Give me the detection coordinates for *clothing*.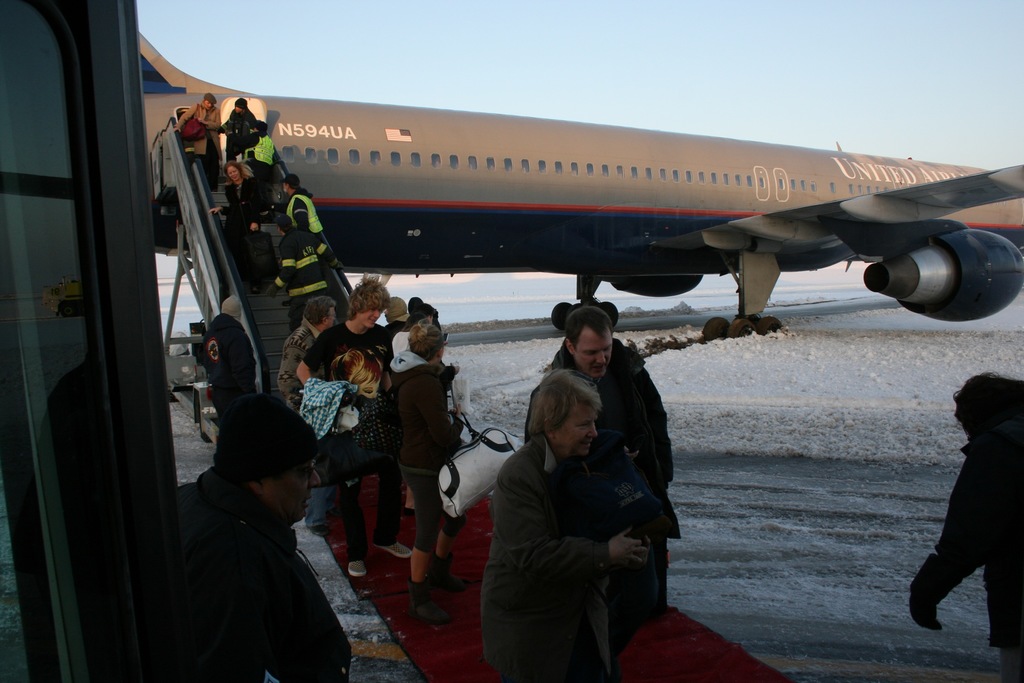
select_region(390, 327, 411, 354).
